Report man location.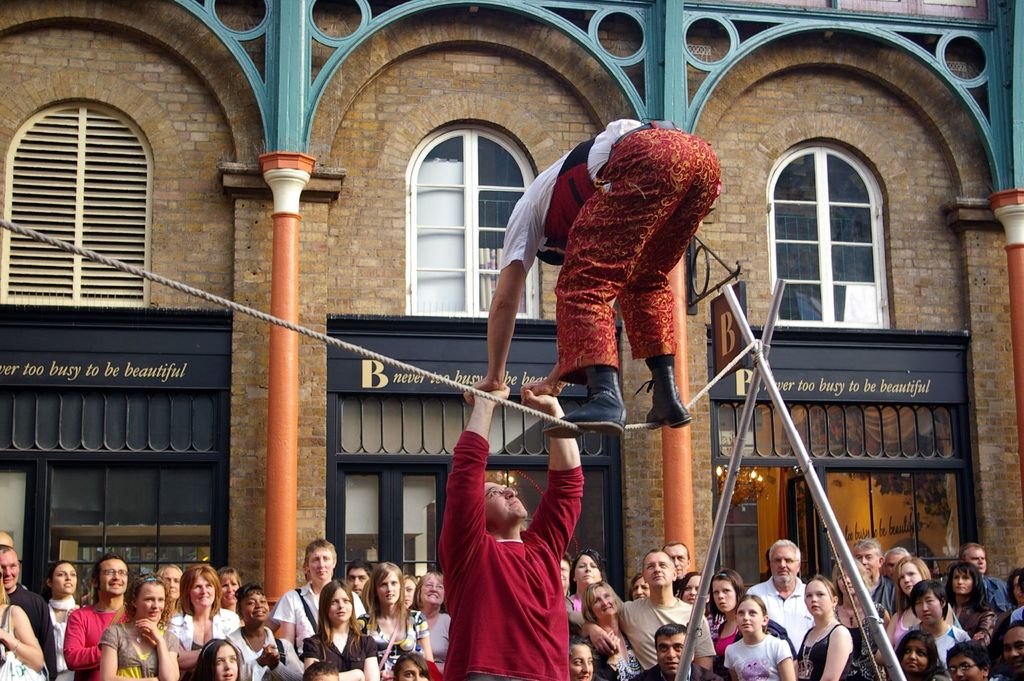
Report: 939:539:1018:625.
